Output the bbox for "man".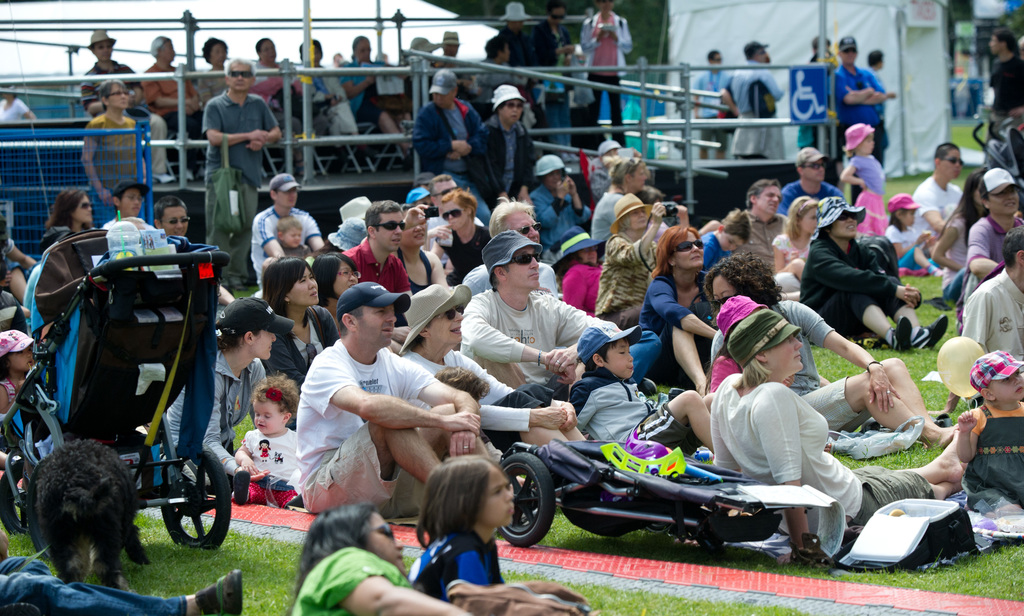
BBox(826, 38, 894, 161).
